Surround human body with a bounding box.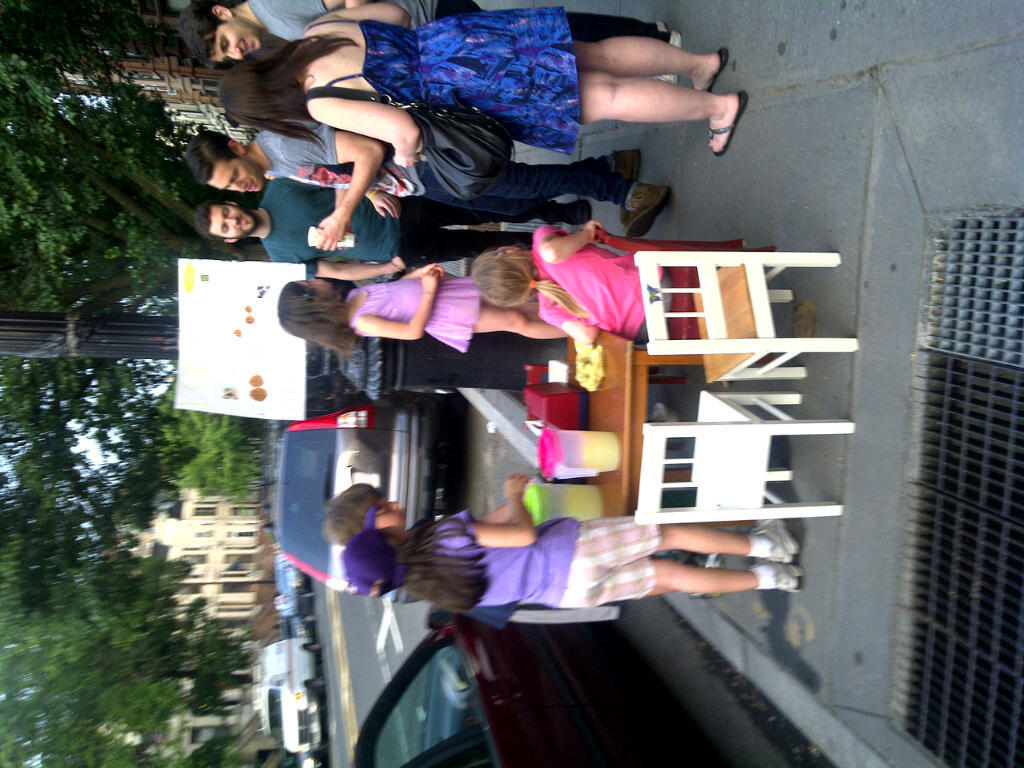
bbox(252, 111, 670, 235).
